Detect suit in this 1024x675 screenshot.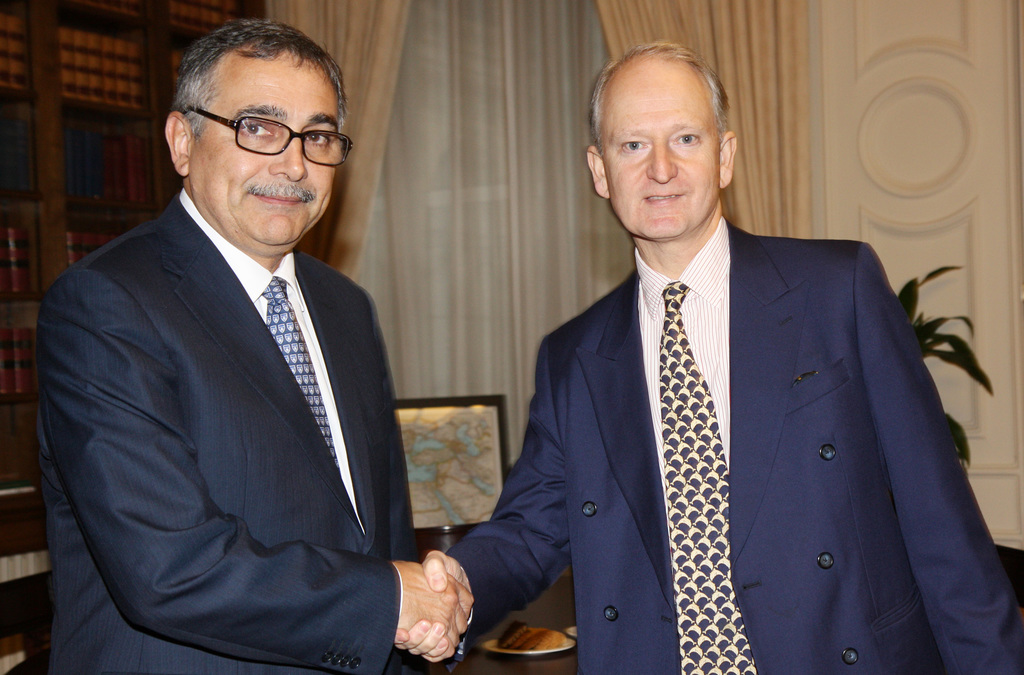
Detection: (left=28, top=47, right=433, bottom=674).
